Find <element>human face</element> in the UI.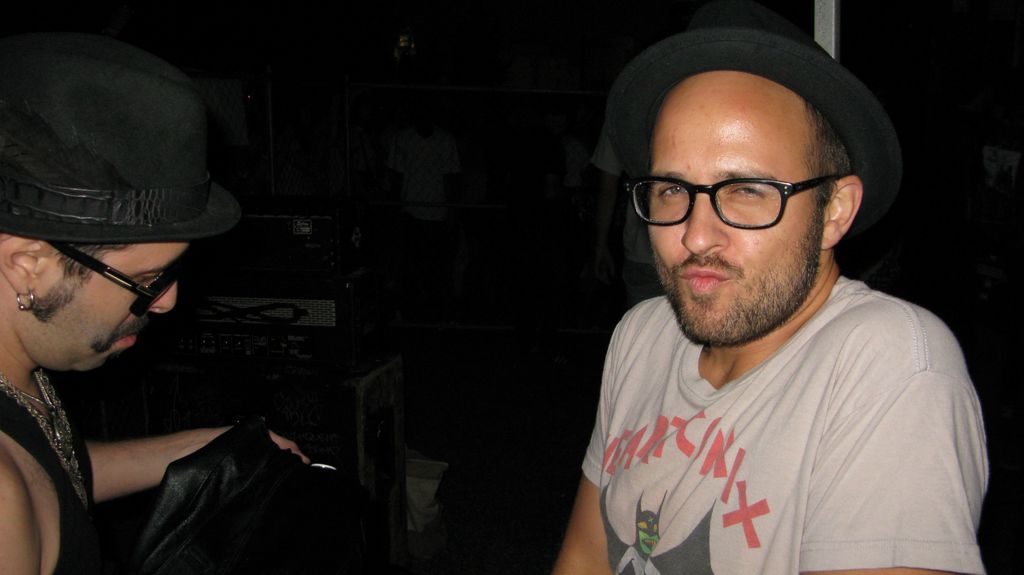
UI element at 20:242:188:374.
